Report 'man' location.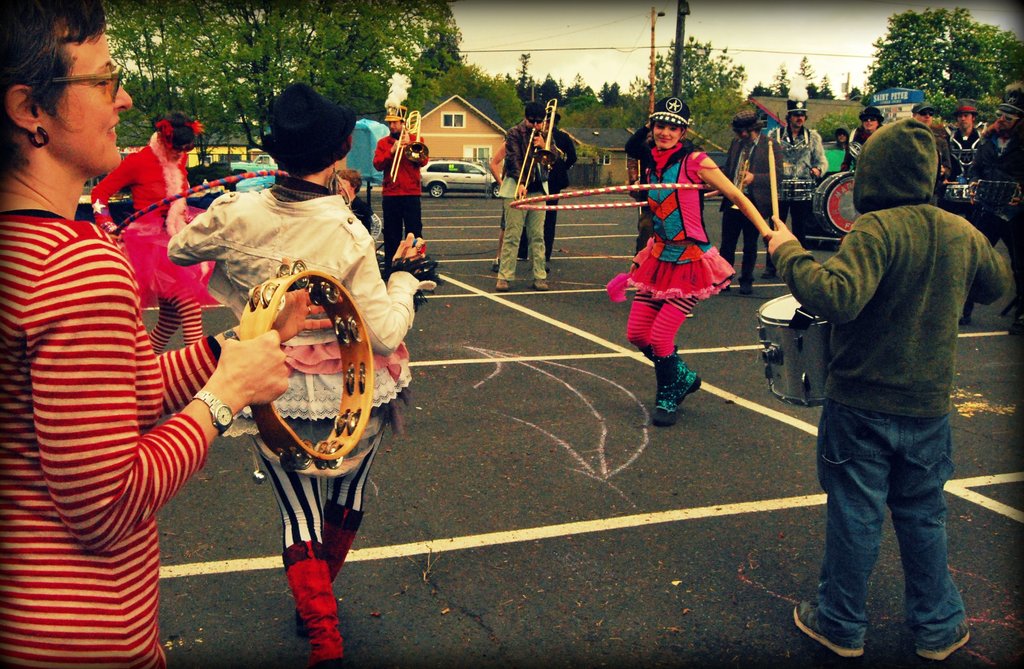
Report: locate(836, 103, 890, 176).
